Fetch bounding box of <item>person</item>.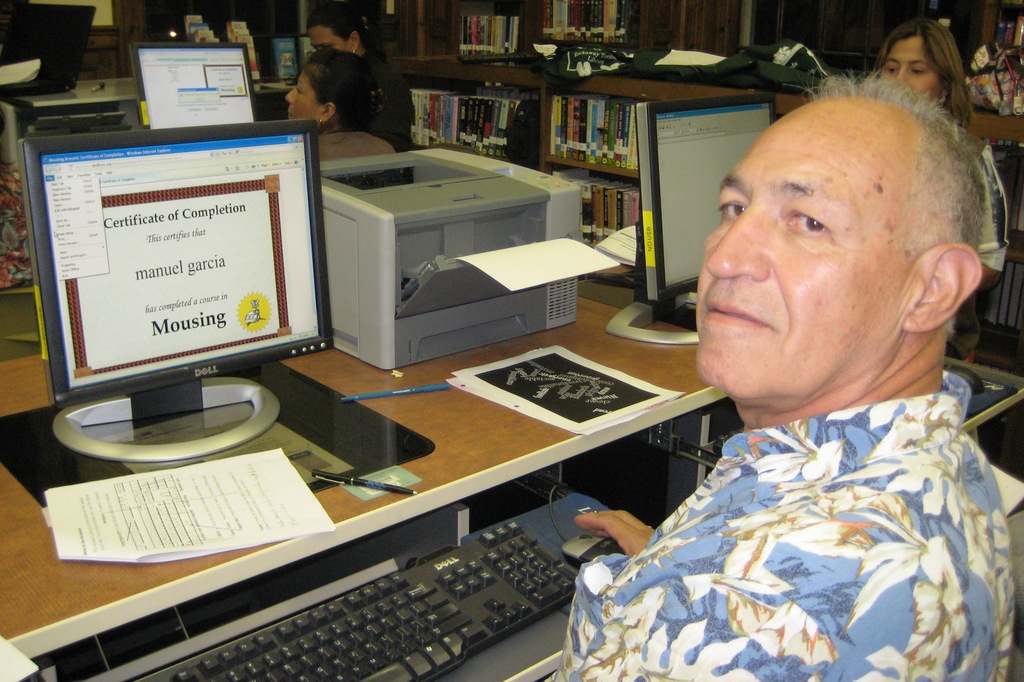
Bbox: [left=286, top=50, right=407, bottom=177].
